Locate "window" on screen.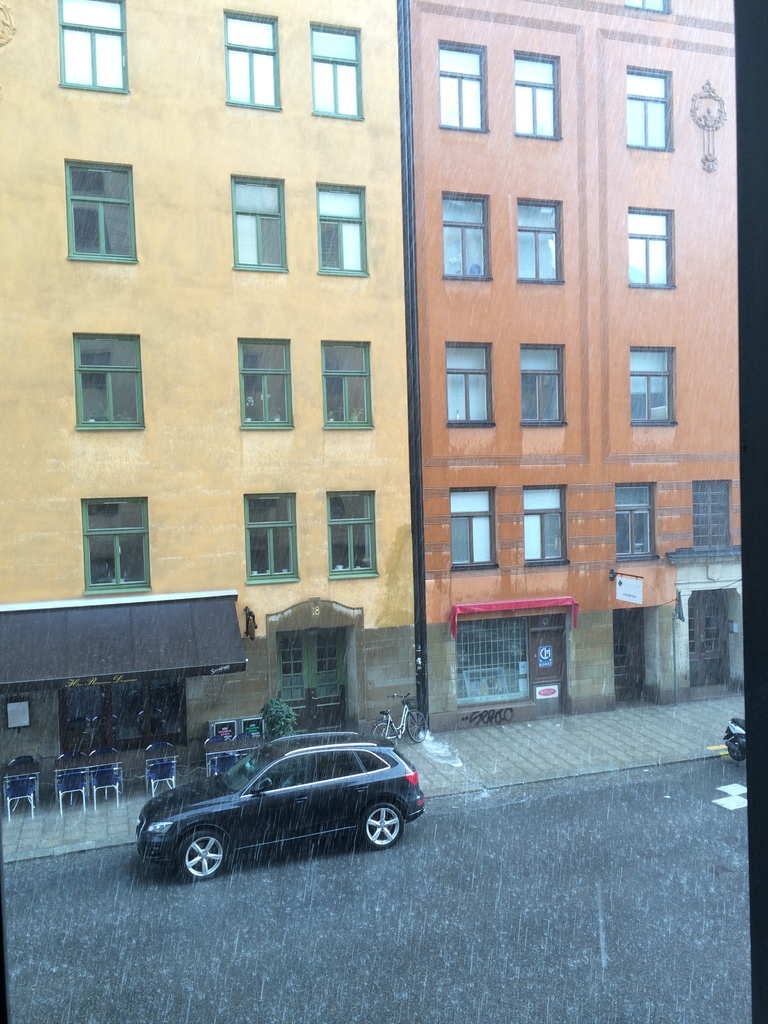
On screen at x1=61, y1=150, x2=147, y2=262.
